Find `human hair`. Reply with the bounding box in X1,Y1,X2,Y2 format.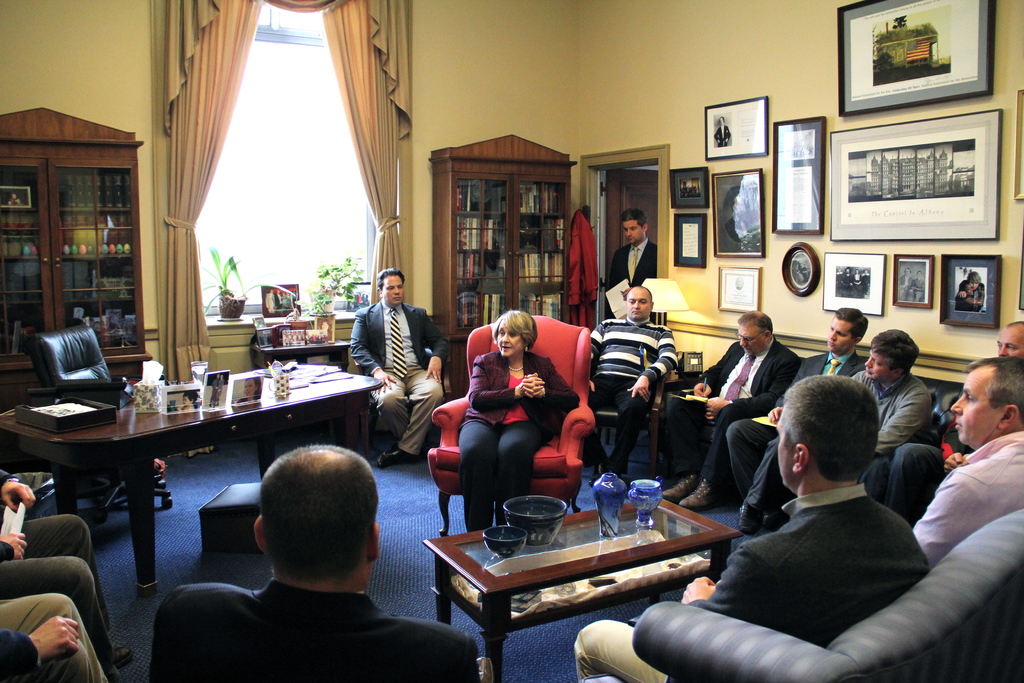
1008,319,1023,334.
